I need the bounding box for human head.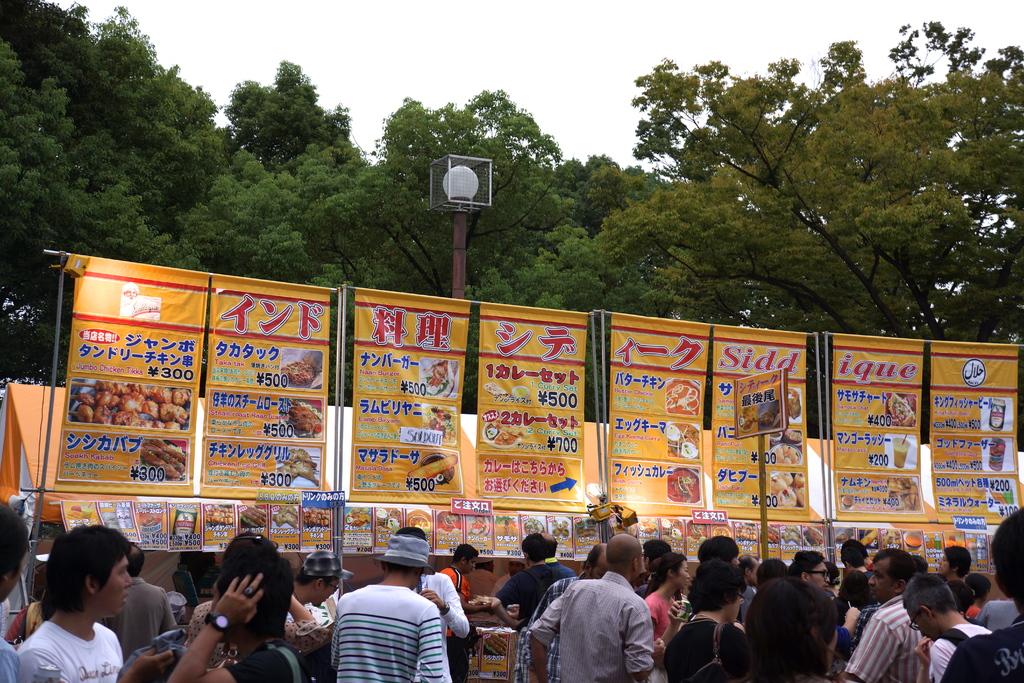
Here it is: crop(989, 508, 1023, 605).
